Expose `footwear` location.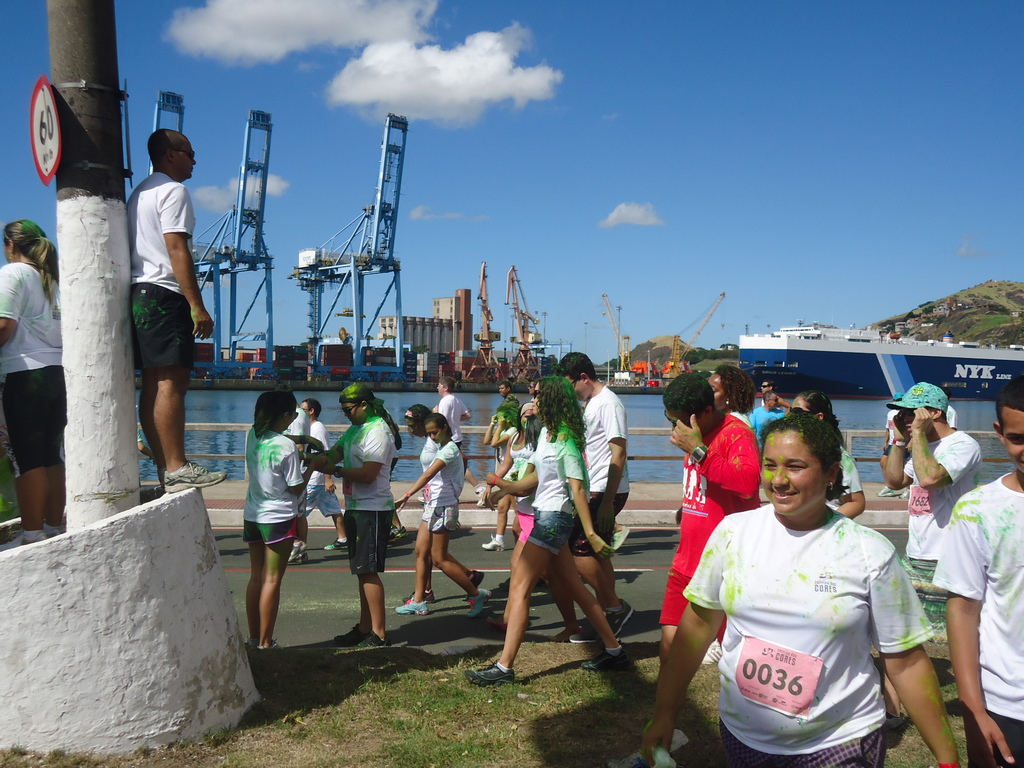
Exposed at {"x1": 262, "y1": 643, "x2": 276, "y2": 650}.
